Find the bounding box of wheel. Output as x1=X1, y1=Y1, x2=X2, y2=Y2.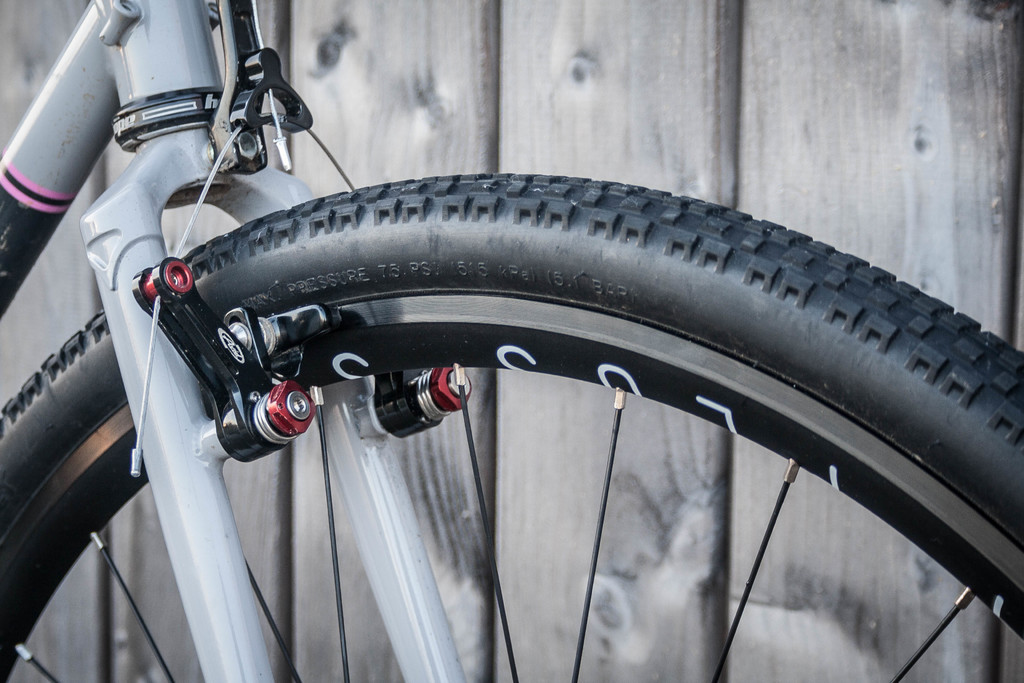
x1=0, y1=173, x2=1023, y2=682.
